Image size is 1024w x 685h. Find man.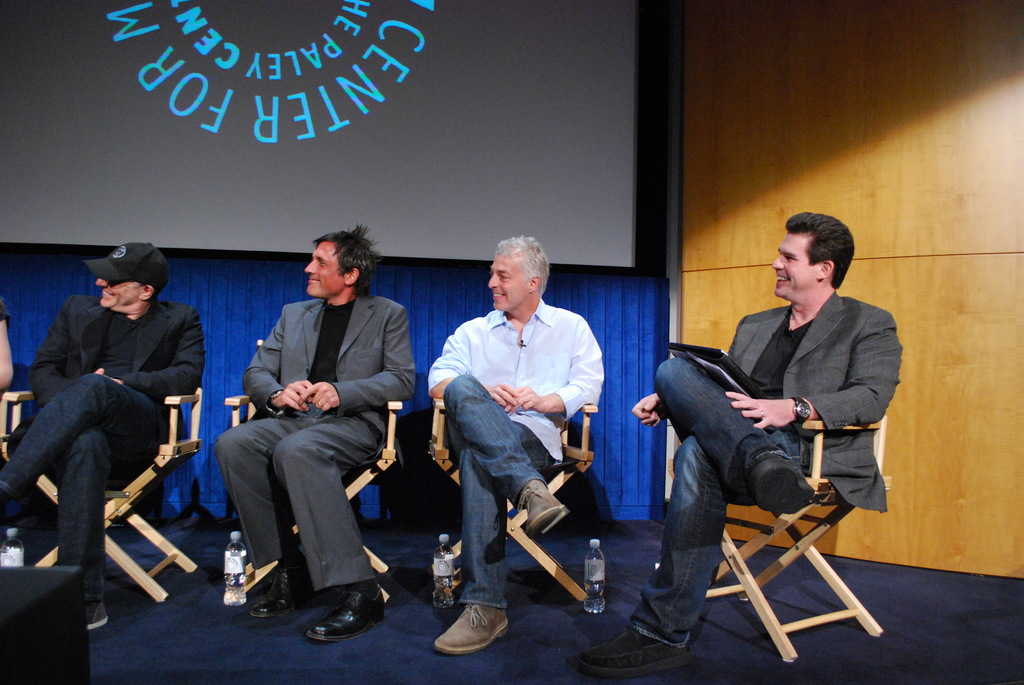
0,241,203,629.
